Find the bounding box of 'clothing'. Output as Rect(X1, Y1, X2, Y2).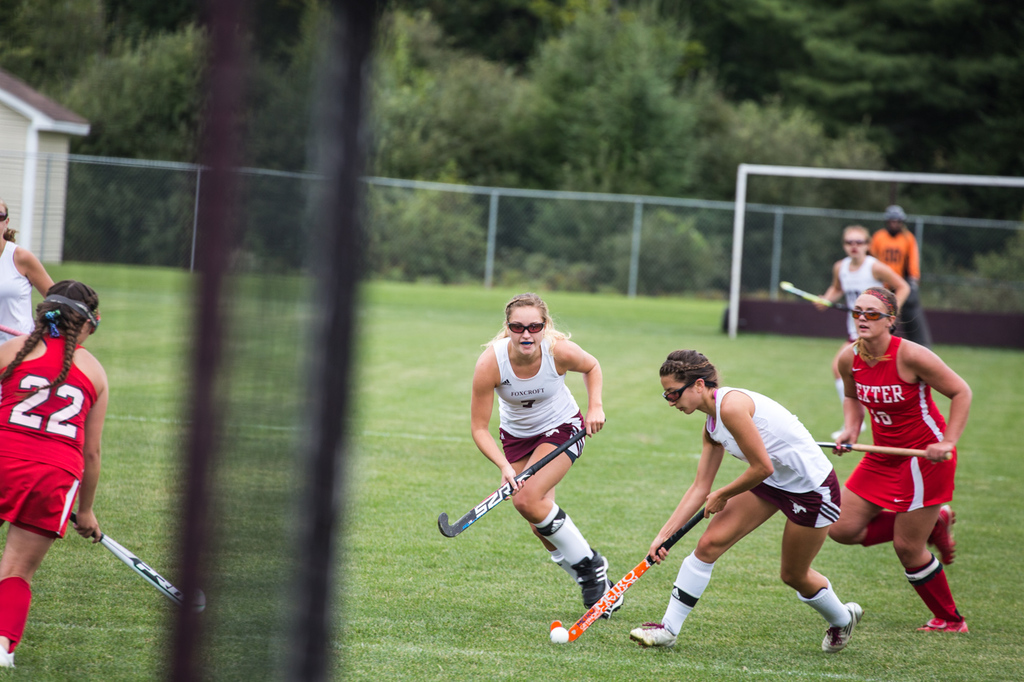
Rect(500, 335, 582, 437).
